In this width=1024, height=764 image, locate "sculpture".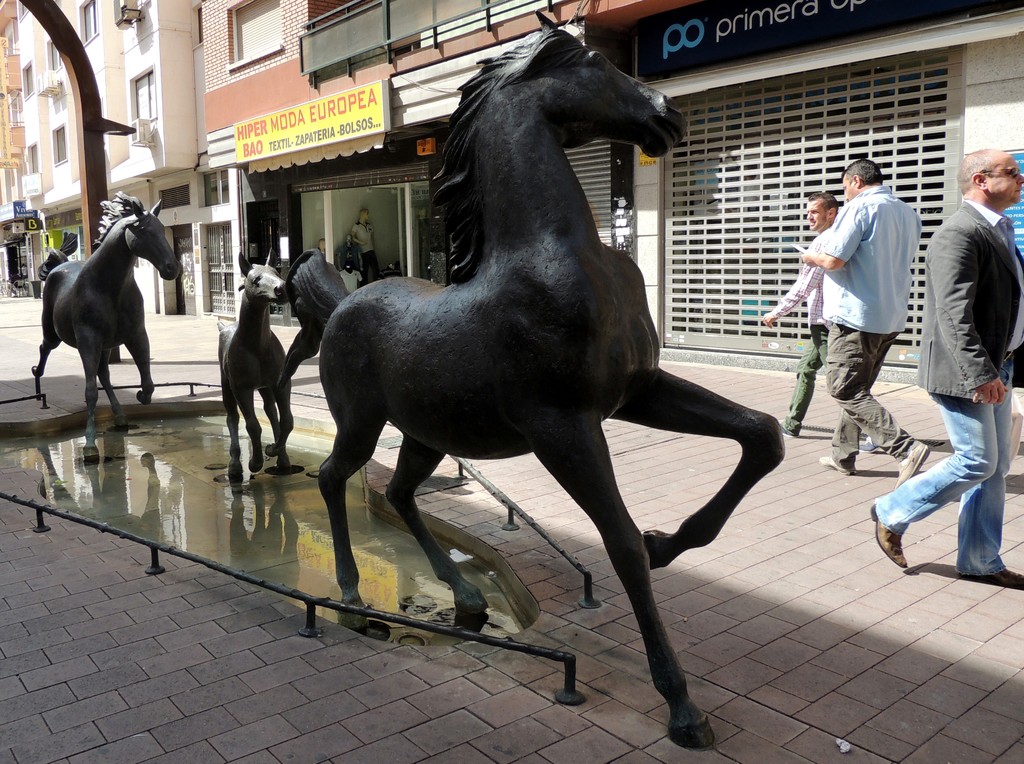
Bounding box: x1=210 y1=245 x2=293 y2=501.
